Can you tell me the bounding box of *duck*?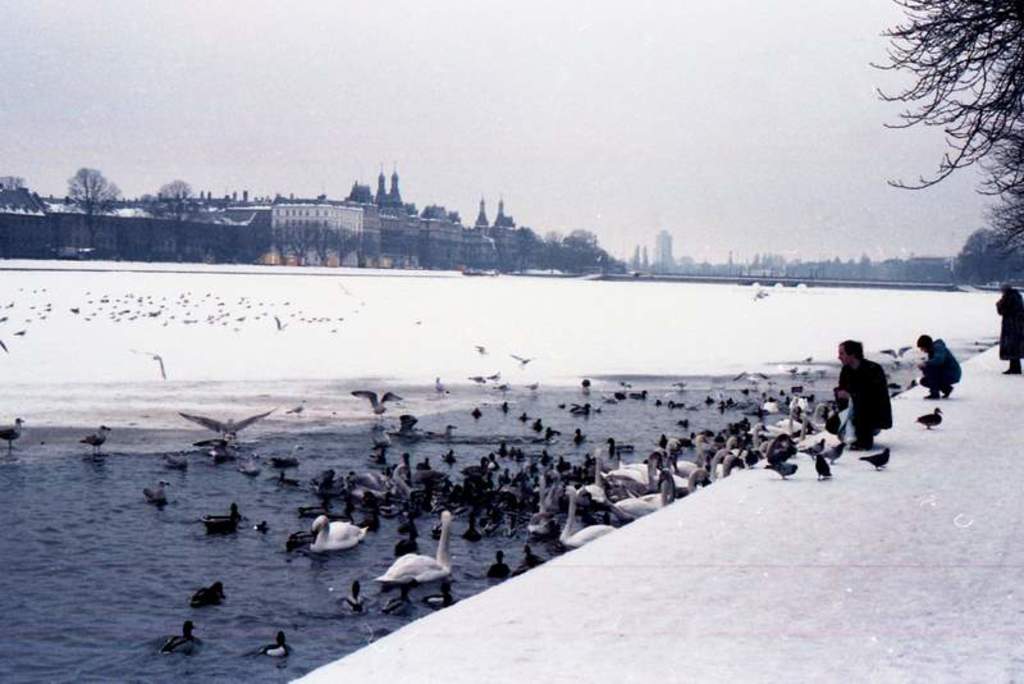
left=198, top=438, right=236, bottom=459.
